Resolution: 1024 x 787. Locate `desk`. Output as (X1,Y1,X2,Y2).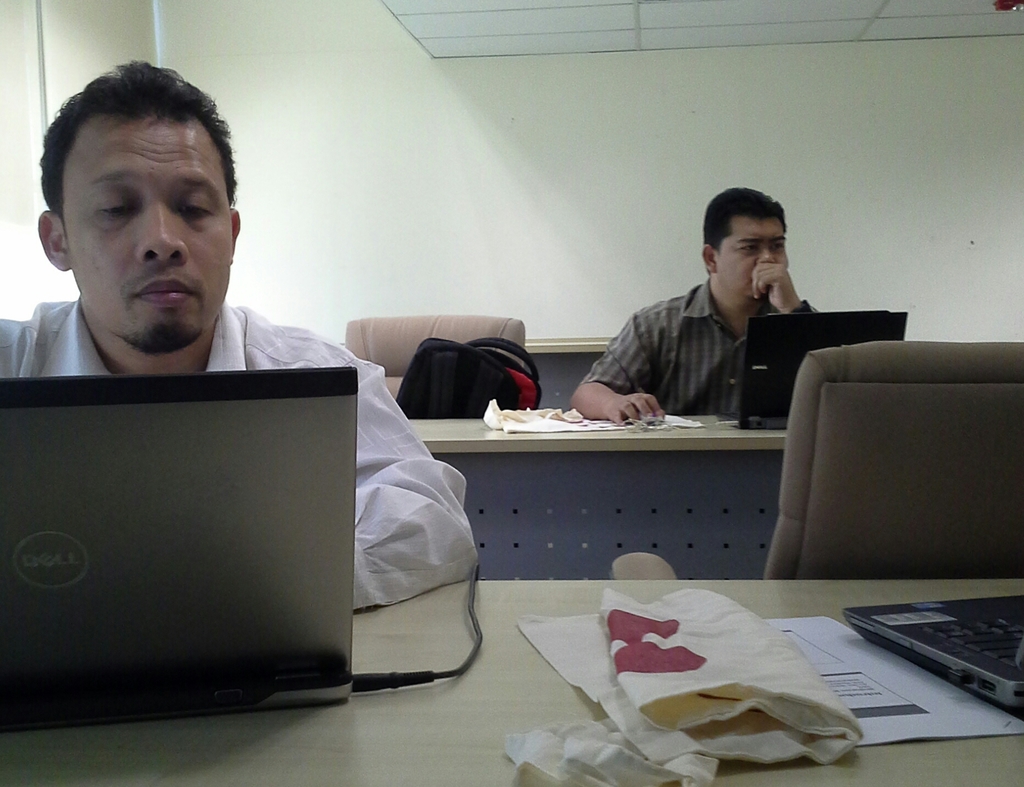
(0,569,1022,783).
